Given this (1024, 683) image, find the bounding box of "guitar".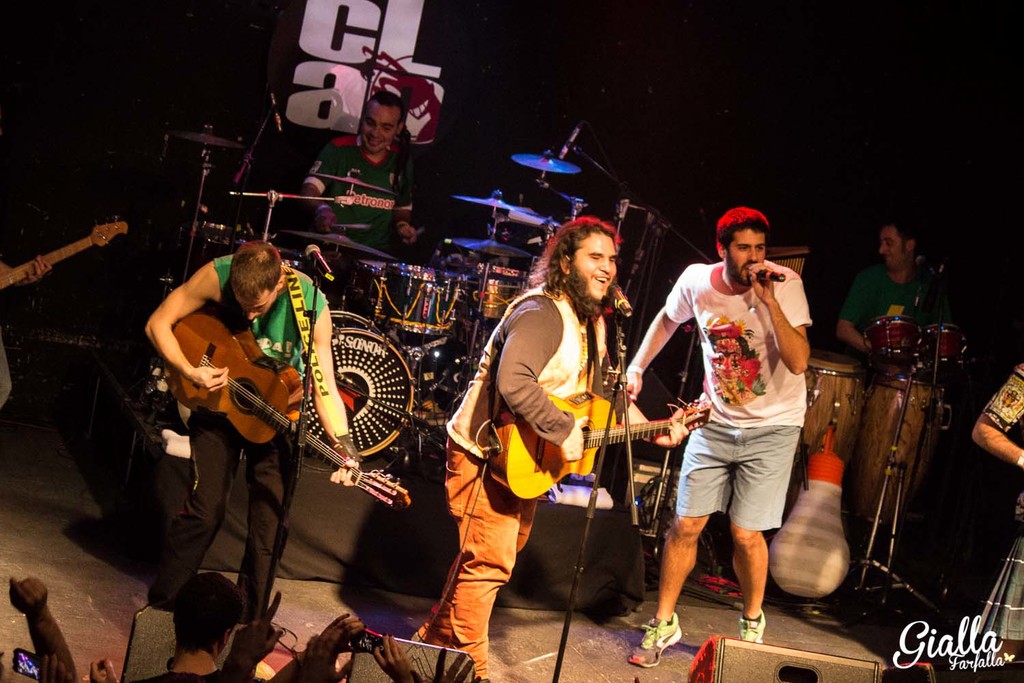
rect(141, 307, 382, 462).
